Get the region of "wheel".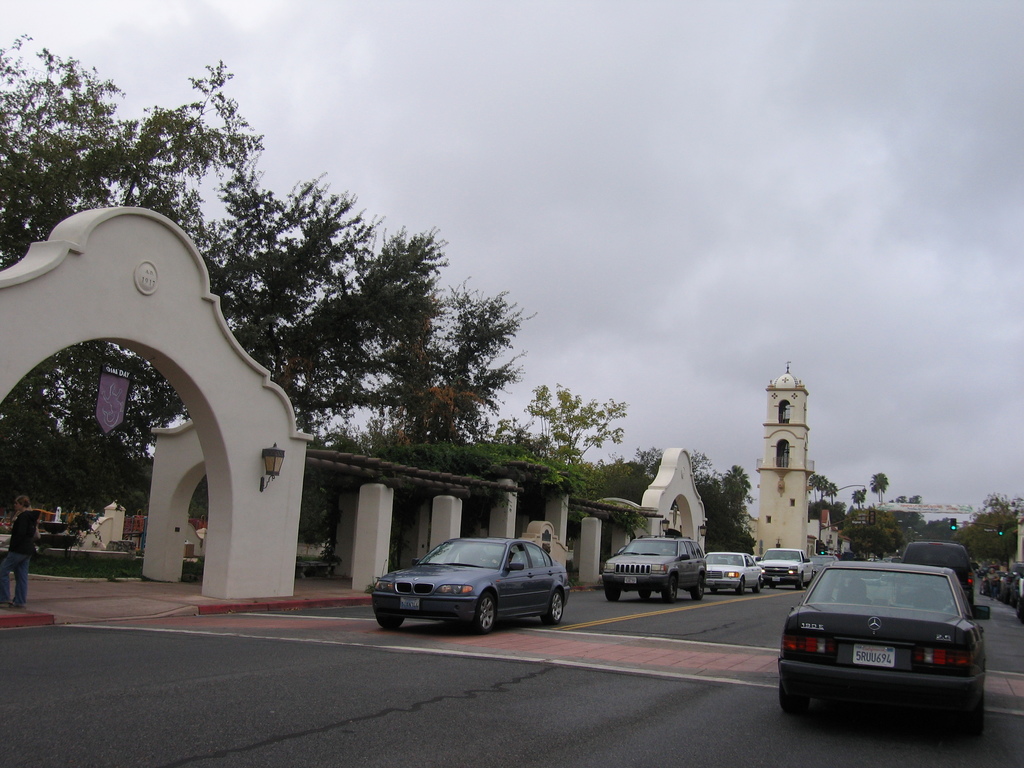
Rect(605, 590, 619, 600).
